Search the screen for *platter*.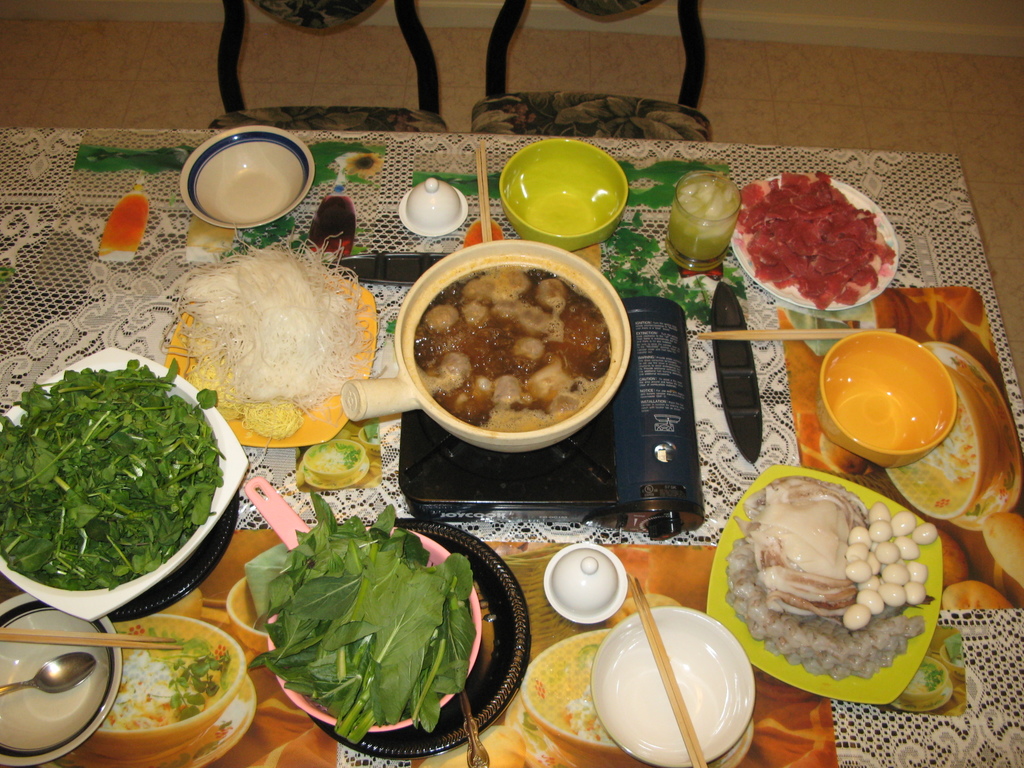
Found at (0,582,119,762).
